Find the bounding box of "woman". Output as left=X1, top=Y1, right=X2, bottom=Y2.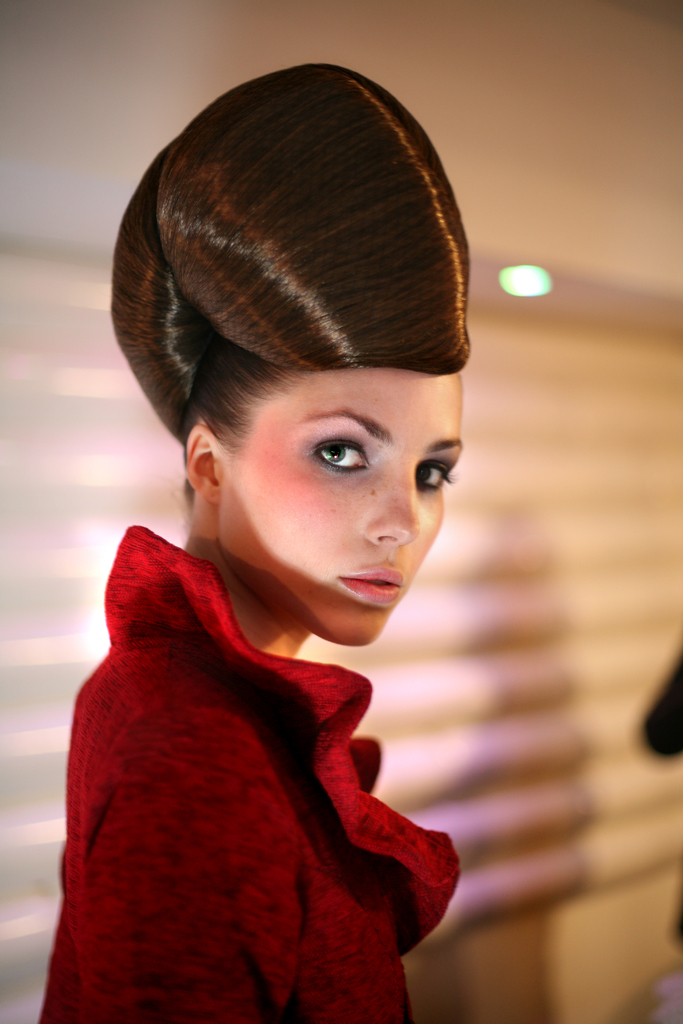
left=56, top=62, right=552, bottom=1012.
